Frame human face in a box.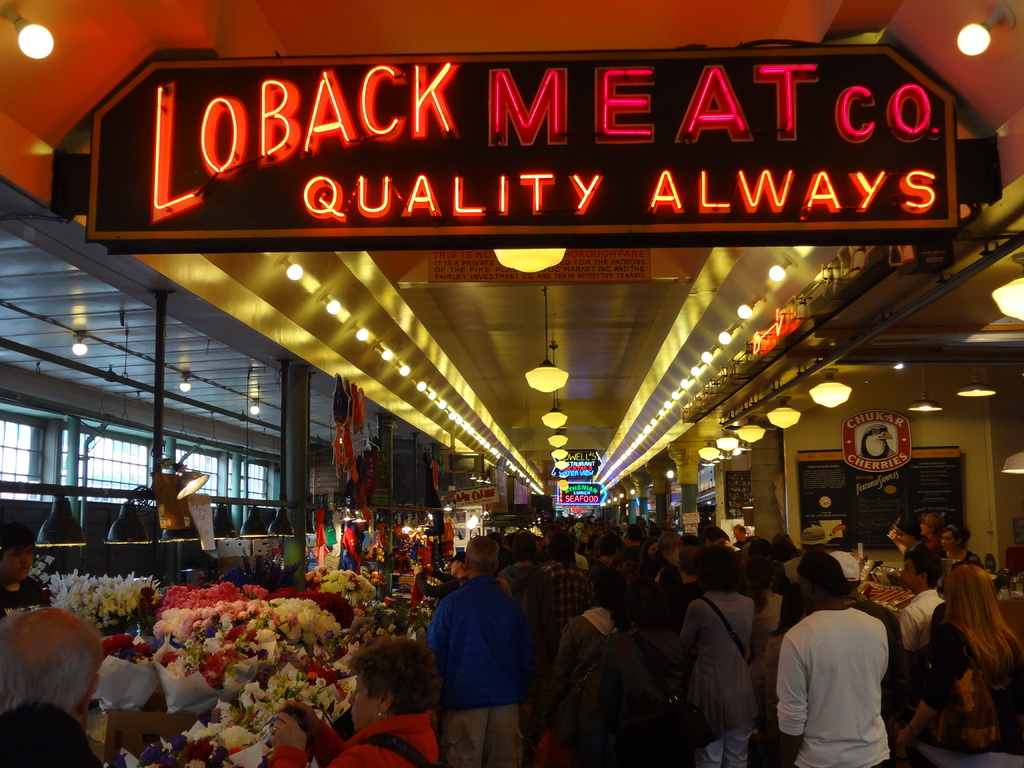
897 534 911 547.
